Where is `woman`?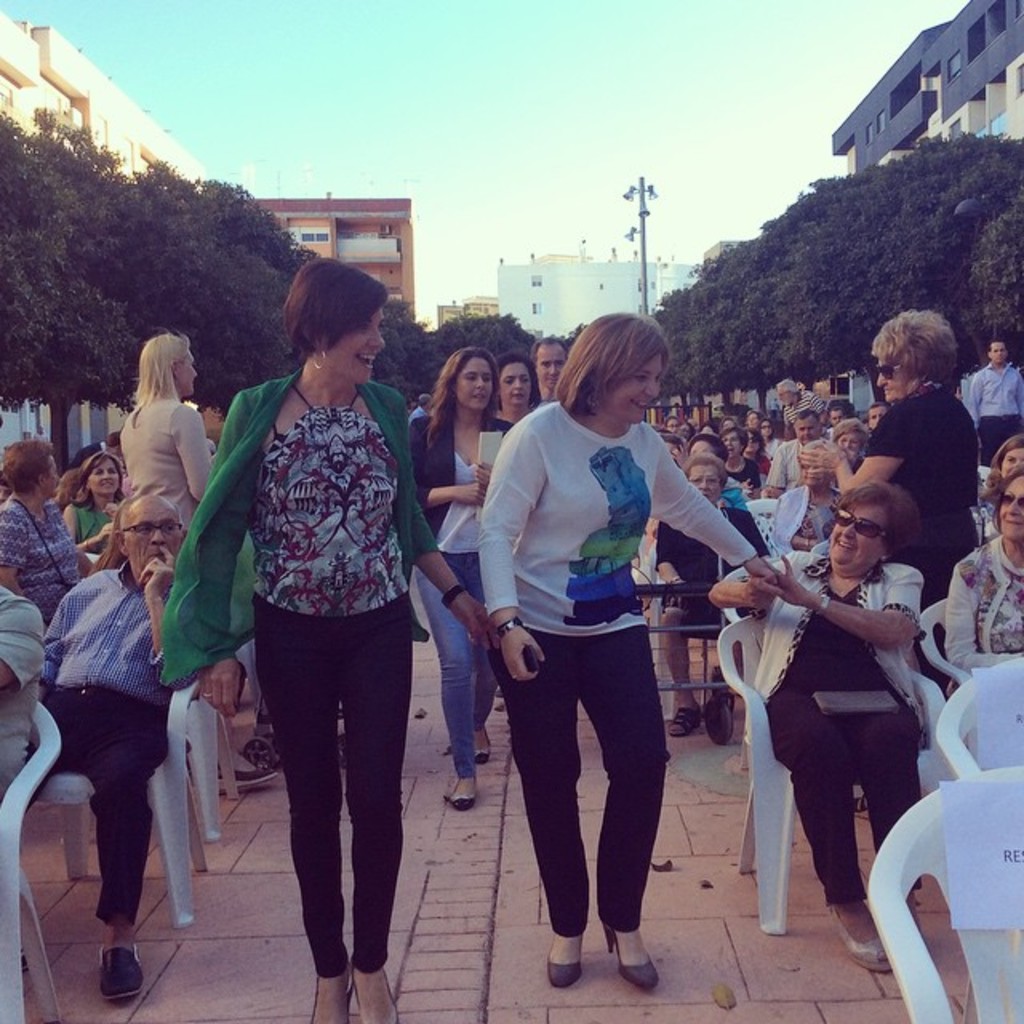
<box>0,426,85,635</box>.
